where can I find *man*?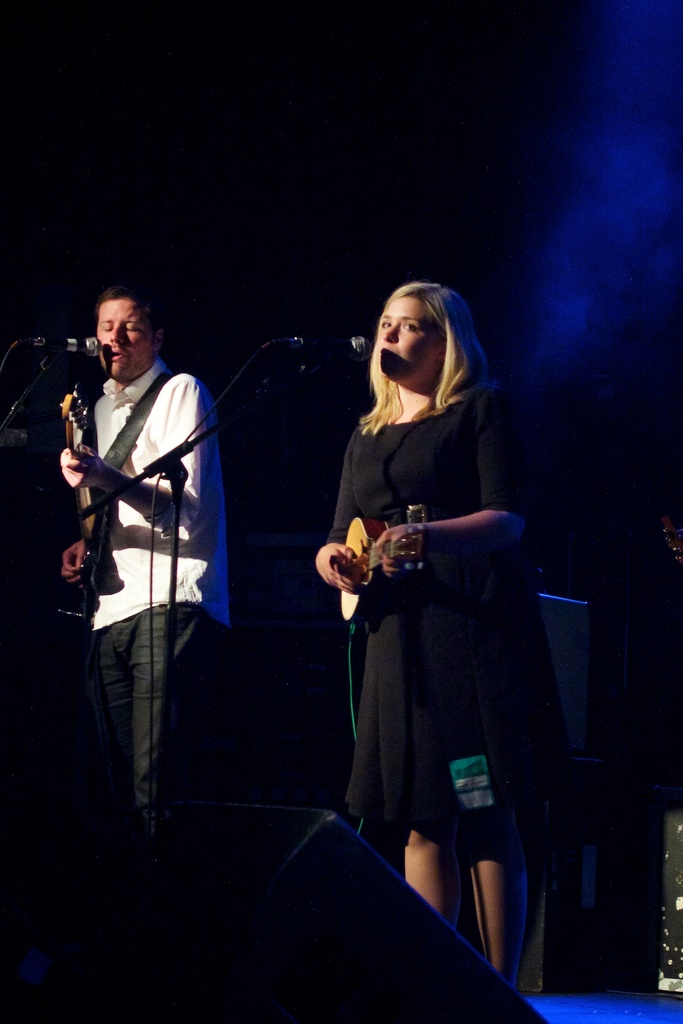
You can find it at (left=46, top=287, right=230, bottom=899).
